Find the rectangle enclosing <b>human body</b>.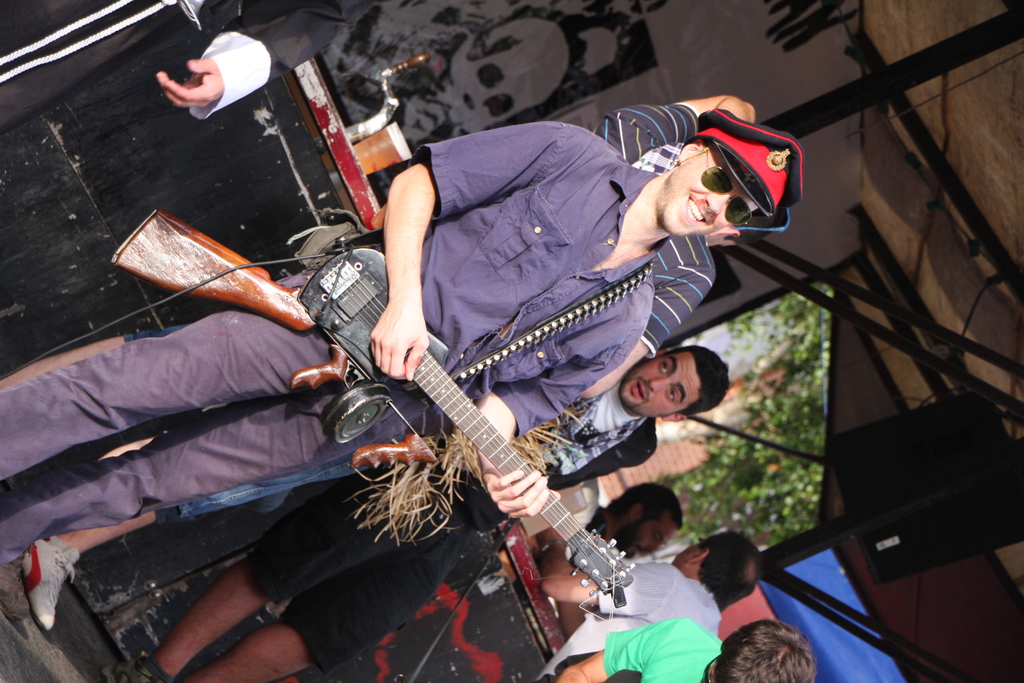
select_region(0, 0, 376, 120).
